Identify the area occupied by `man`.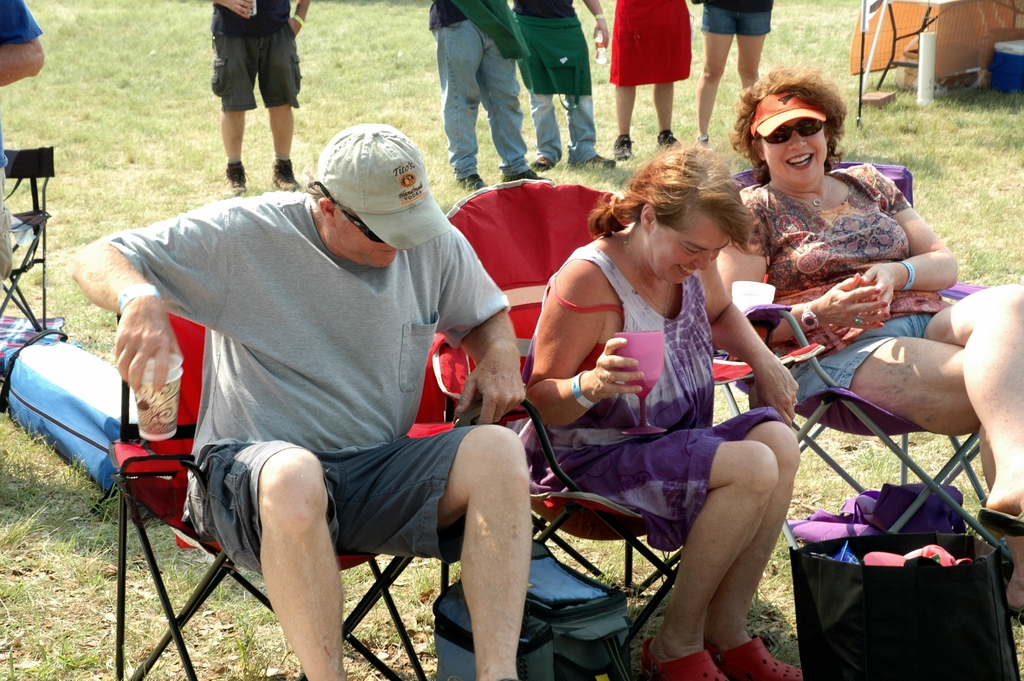
Area: x1=434 y1=0 x2=539 y2=193.
